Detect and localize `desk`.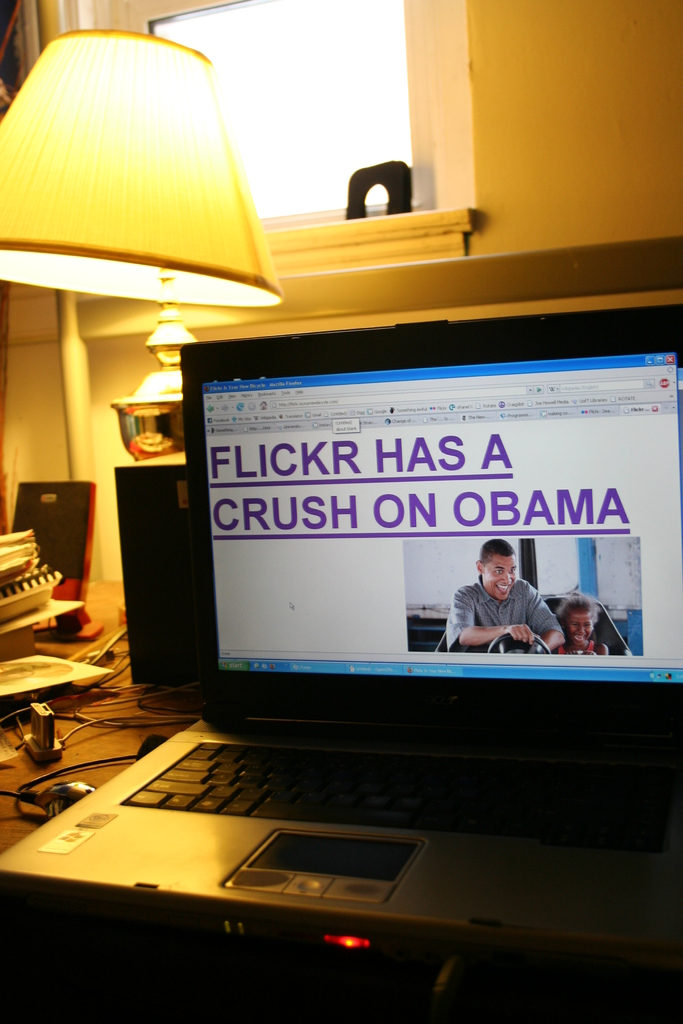
Localized at pyautogui.locateOnScreen(0, 436, 682, 992).
